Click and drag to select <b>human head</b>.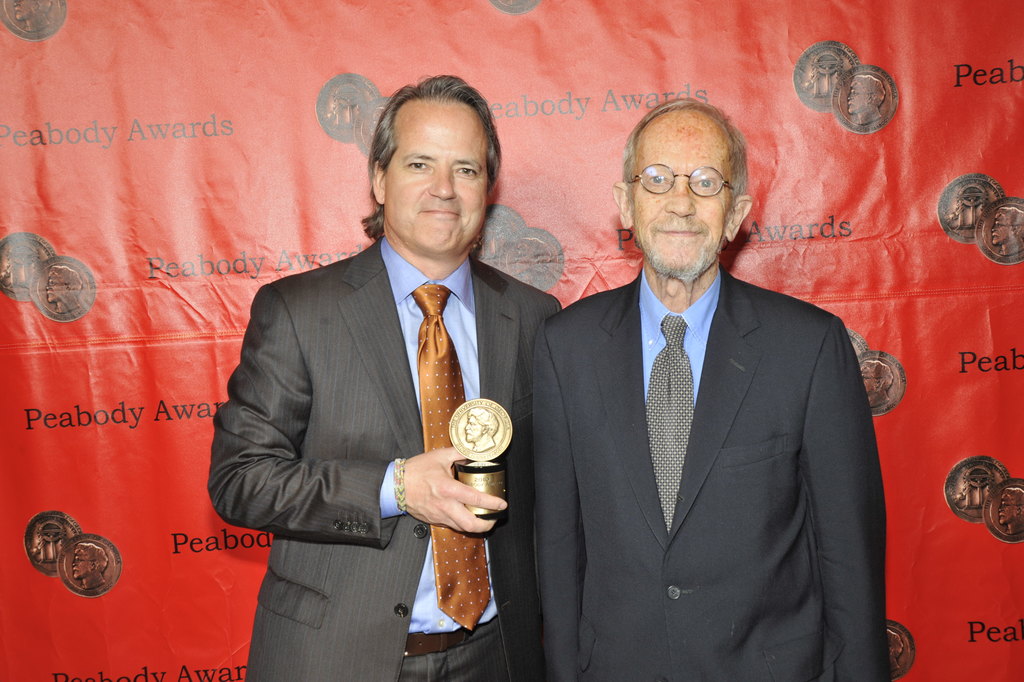
Selection: [69,541,110,590].
